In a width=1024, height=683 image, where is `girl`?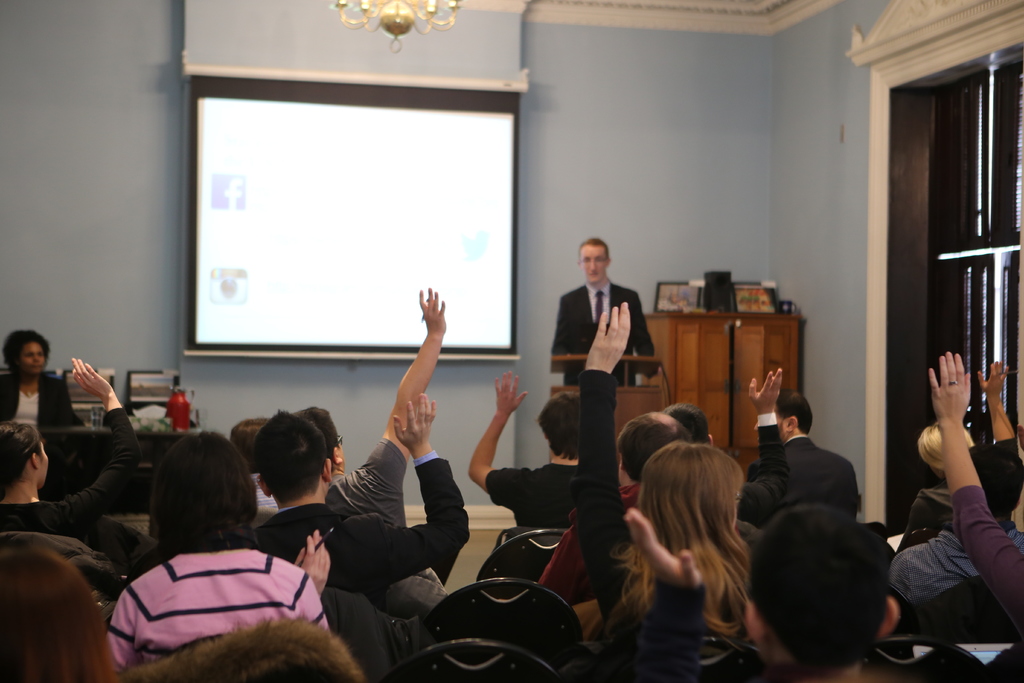
bbox(578, 302, 762, 659).
